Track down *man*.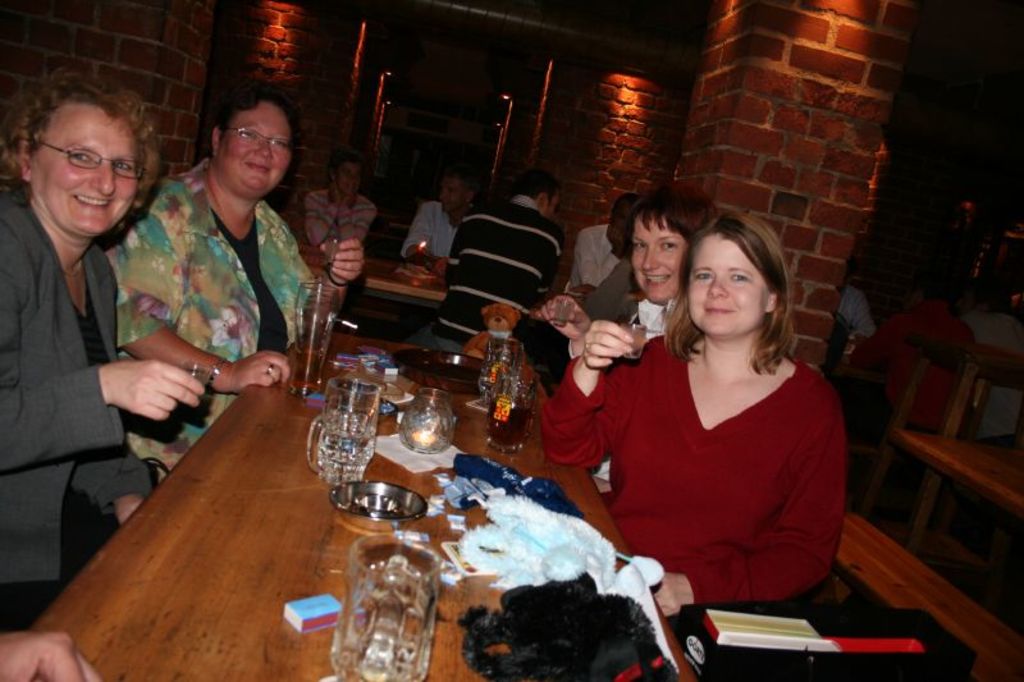
Tracked to BBox(9, 49, 204, 600).
